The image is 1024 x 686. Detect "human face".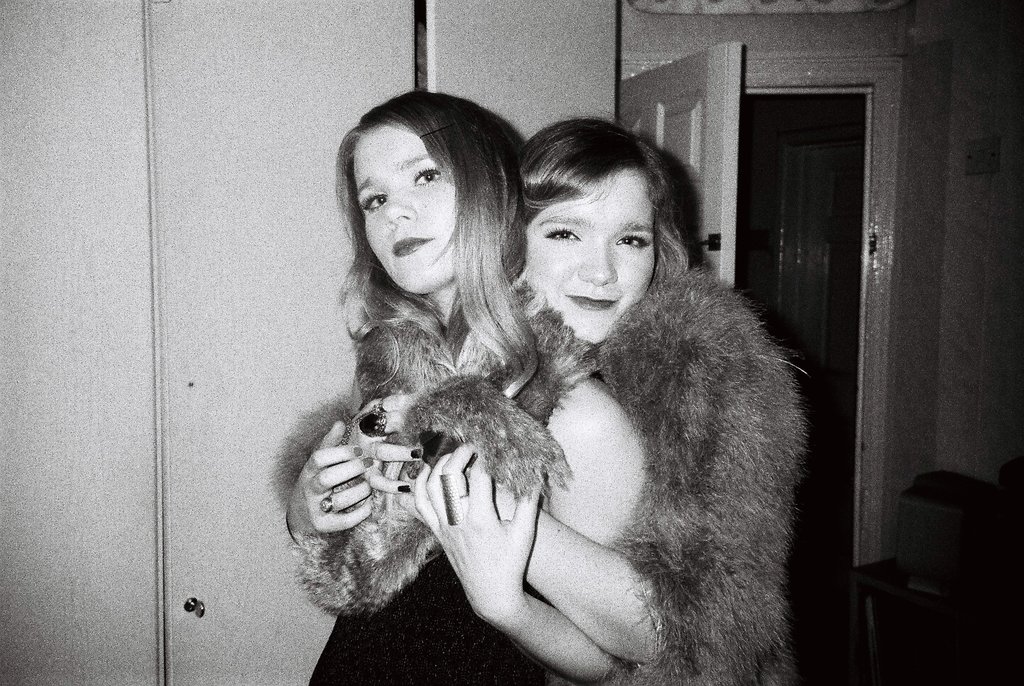
Detection: {"left": 359, "top": 132, "right": 456, "bottom": 294}.
